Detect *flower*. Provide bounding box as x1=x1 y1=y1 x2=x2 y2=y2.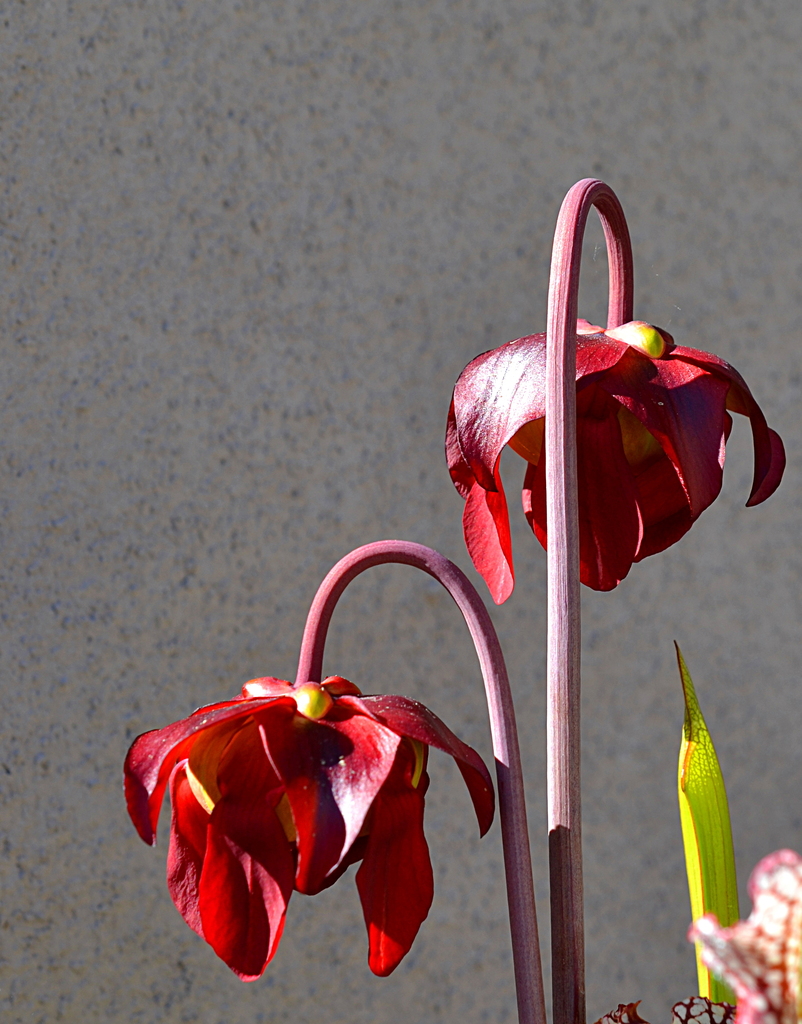
x1=446 y1=317 x2=785 y2=606.
